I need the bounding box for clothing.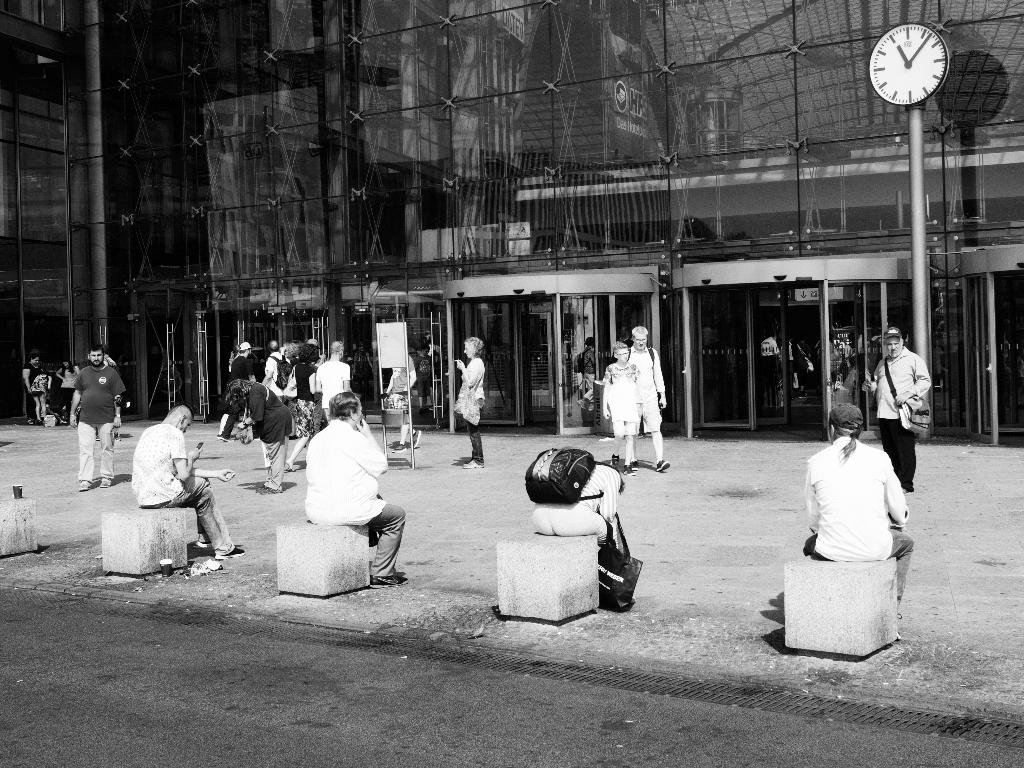
Here it is: 875:345:931:491.
